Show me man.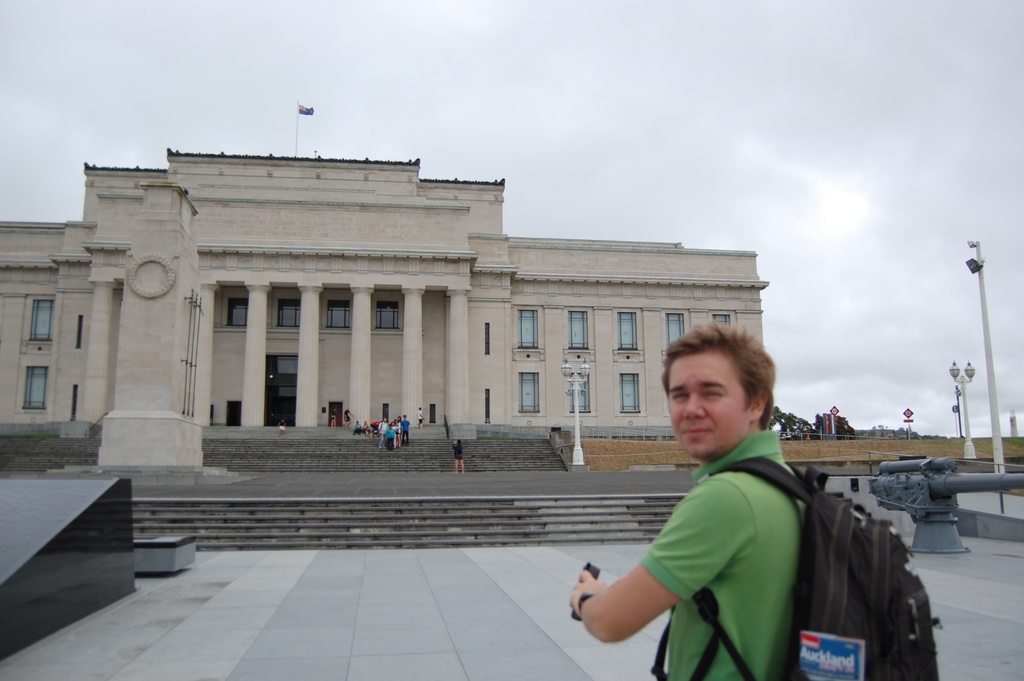
man is here: 376 418 387 449.
